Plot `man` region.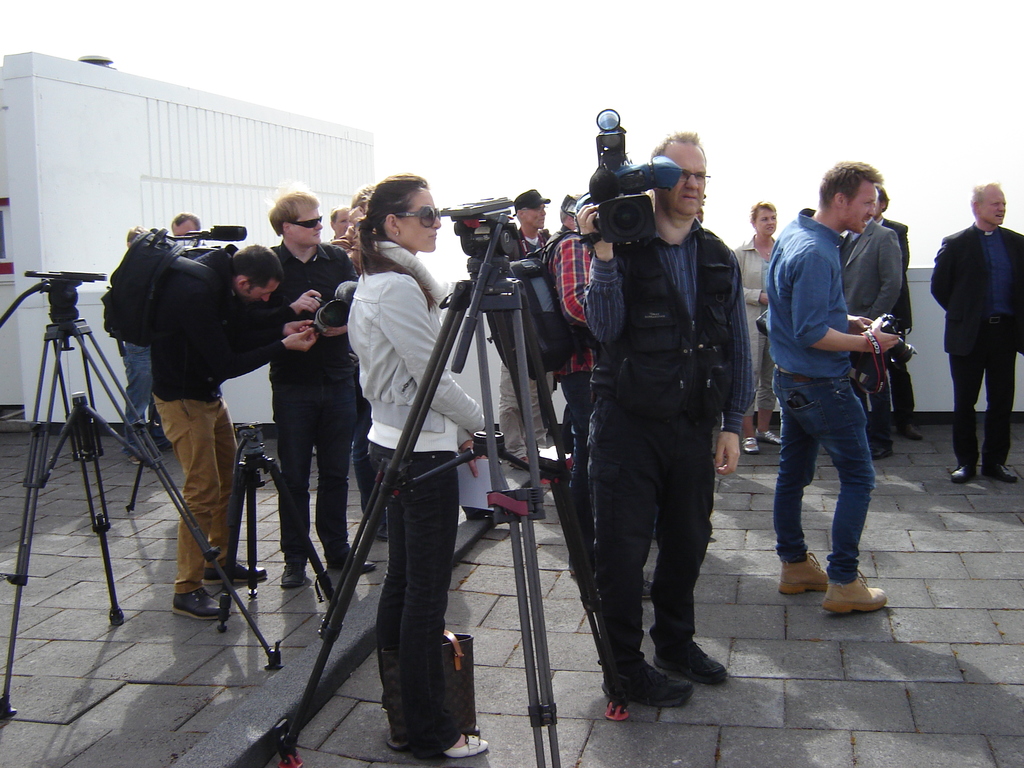
Plotted at bbox(558, 199, 593, 508).
